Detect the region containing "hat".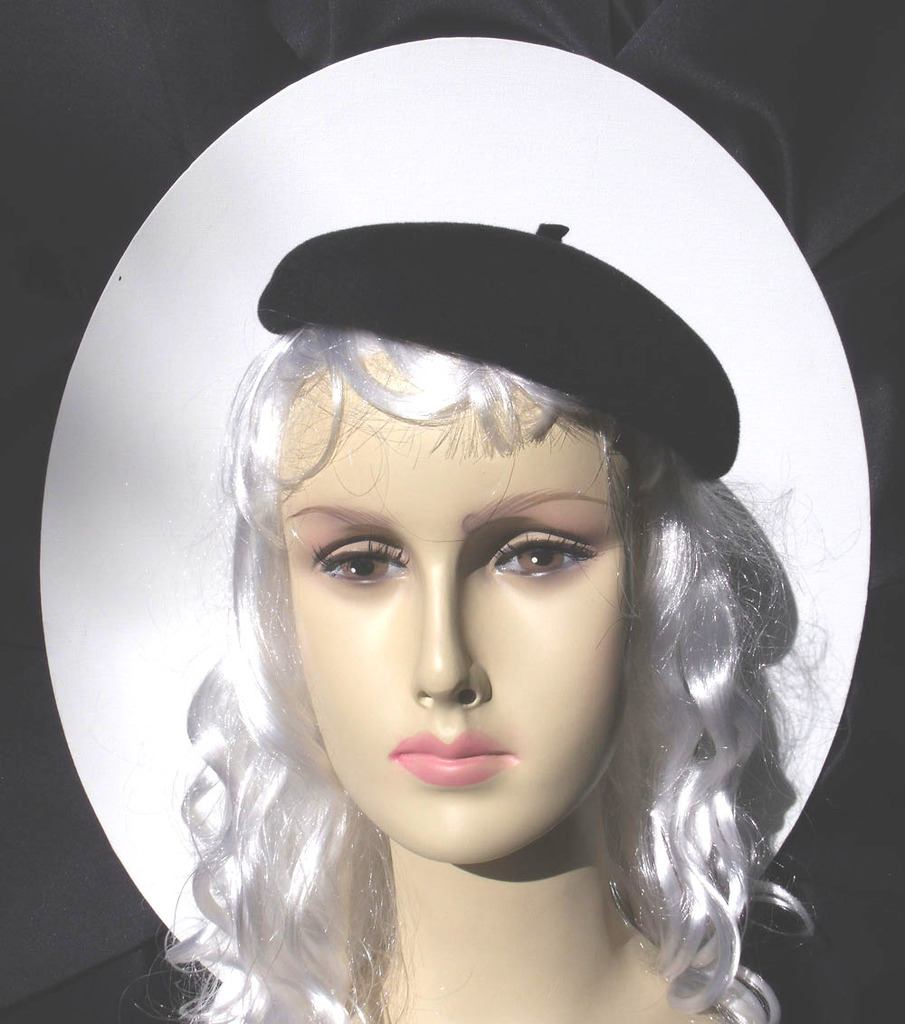
bbox(257, 220, 742, 481).
